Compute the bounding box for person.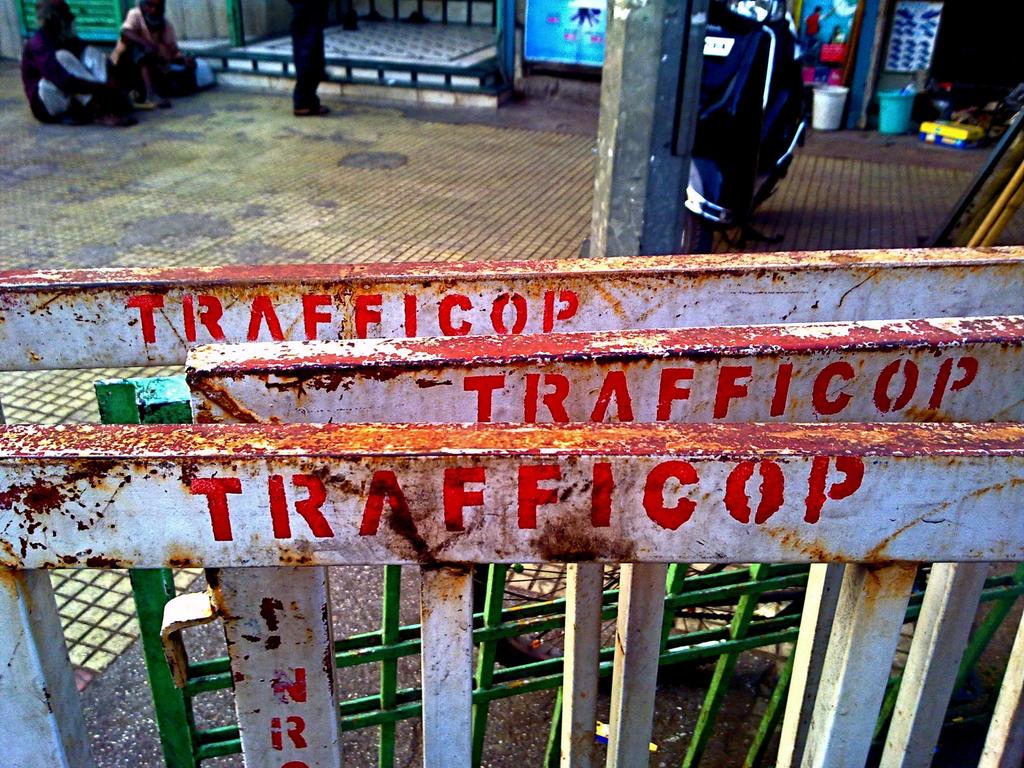
[x1=17, y1=0, x2=155, y2=132].
